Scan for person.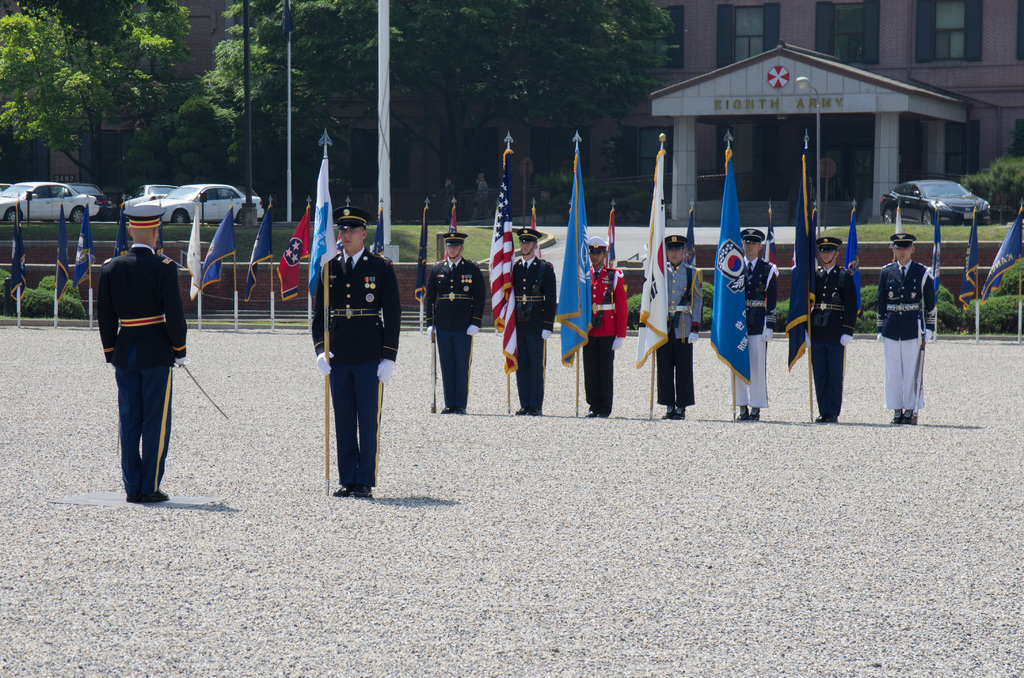
Scan result: pyautogui.locateOnScreen(308, 208, 401, 497).
